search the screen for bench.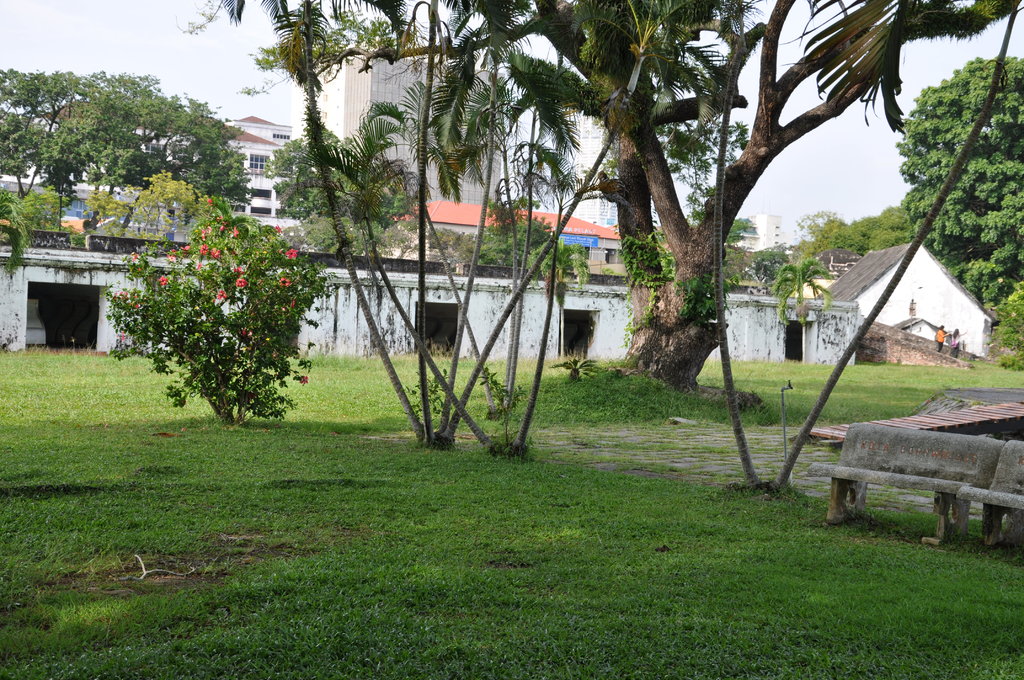
Found at pyautogui.locateOnScreen(835, 421, 1009, 542).
